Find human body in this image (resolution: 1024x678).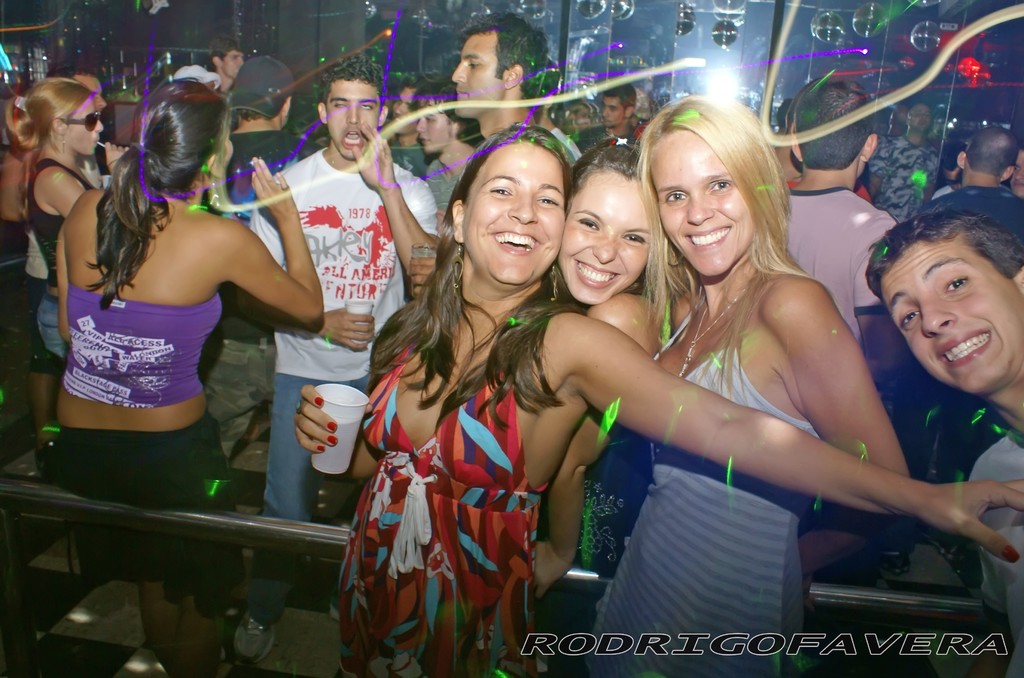
294 113 1023 677.
